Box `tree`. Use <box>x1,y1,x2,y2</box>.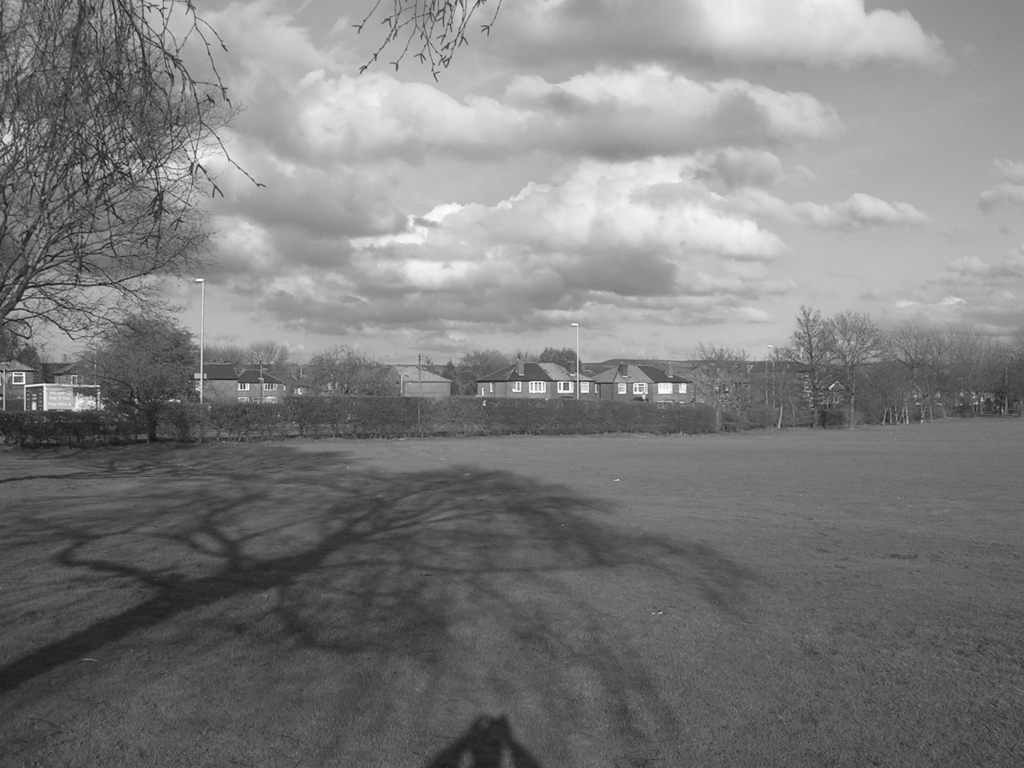
<box>77,310,202,448</box>.
